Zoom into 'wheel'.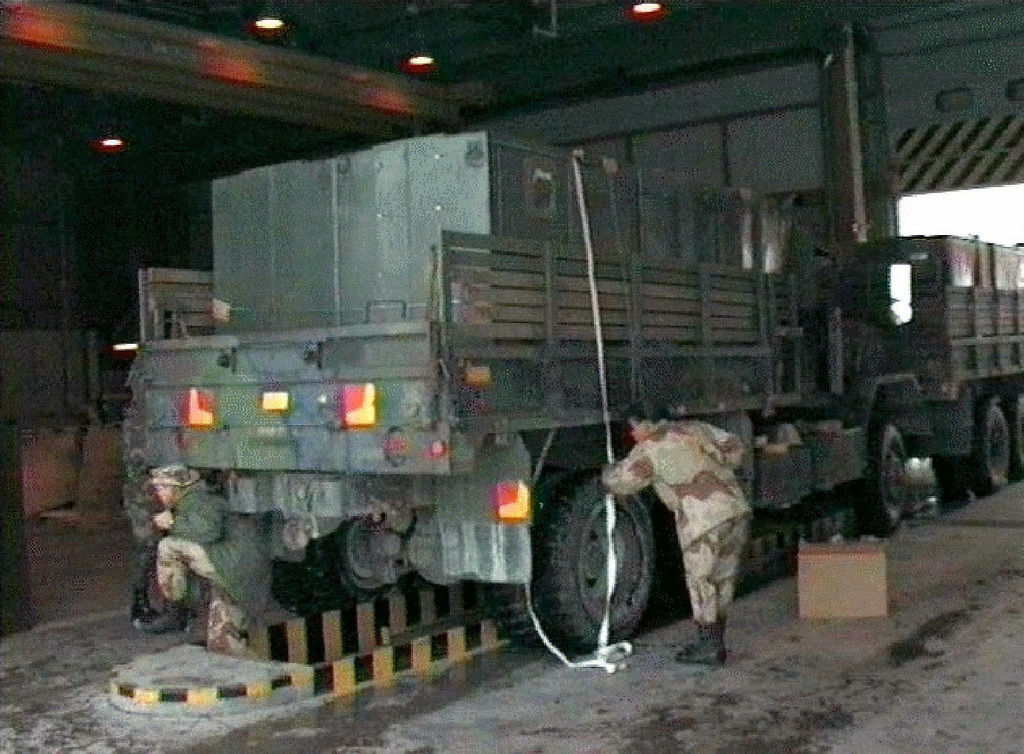
Zoom target: select_region(536, 469, 649, 665).
